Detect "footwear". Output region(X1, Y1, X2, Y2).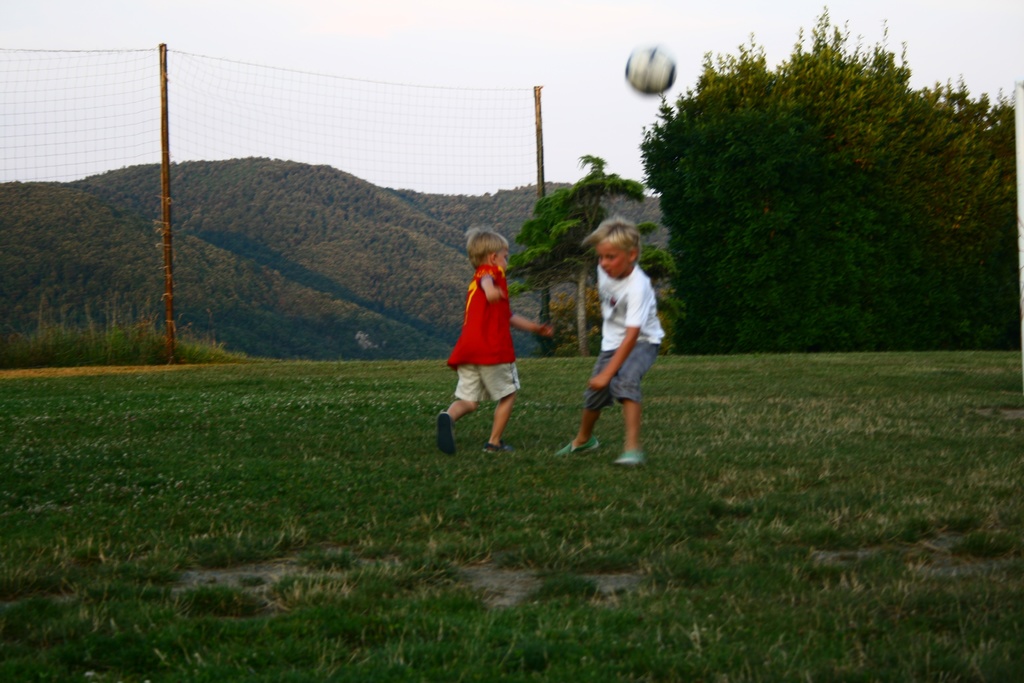
region(436, 413, 458, 456).
